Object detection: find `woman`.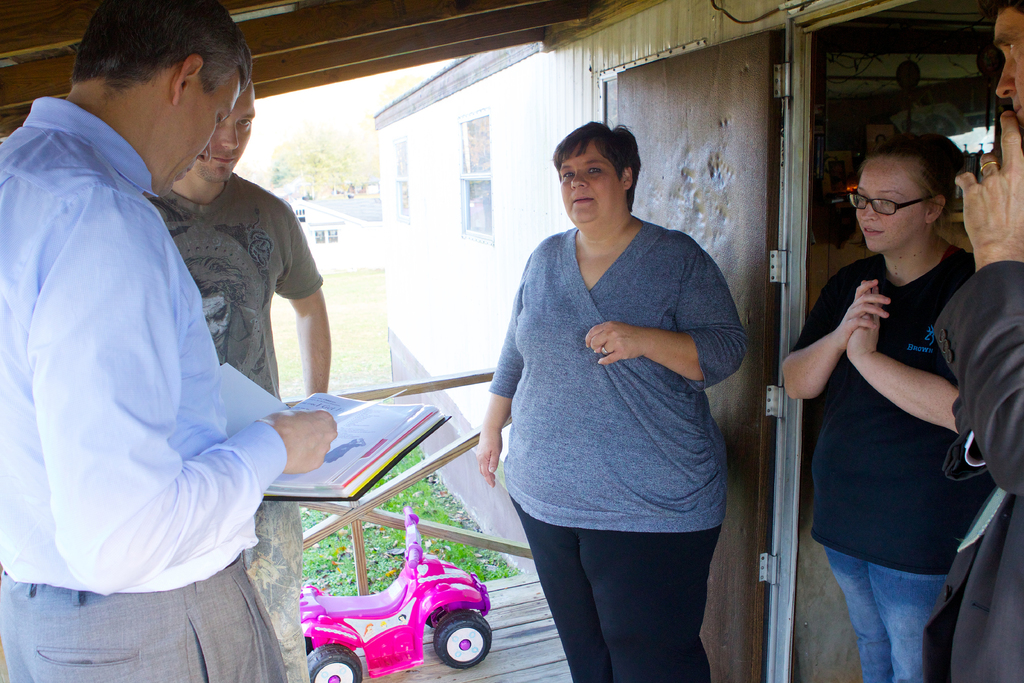
box(780, 133, 1001, 682).
